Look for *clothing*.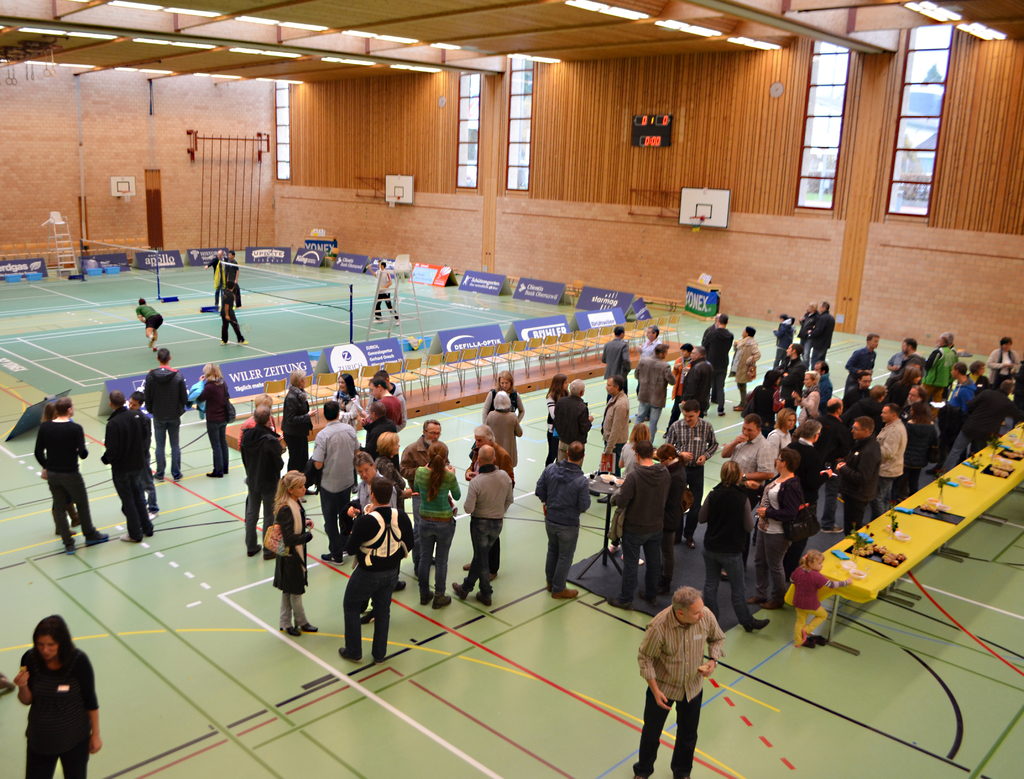
Found: BBox(484, 412, 524, 470).
